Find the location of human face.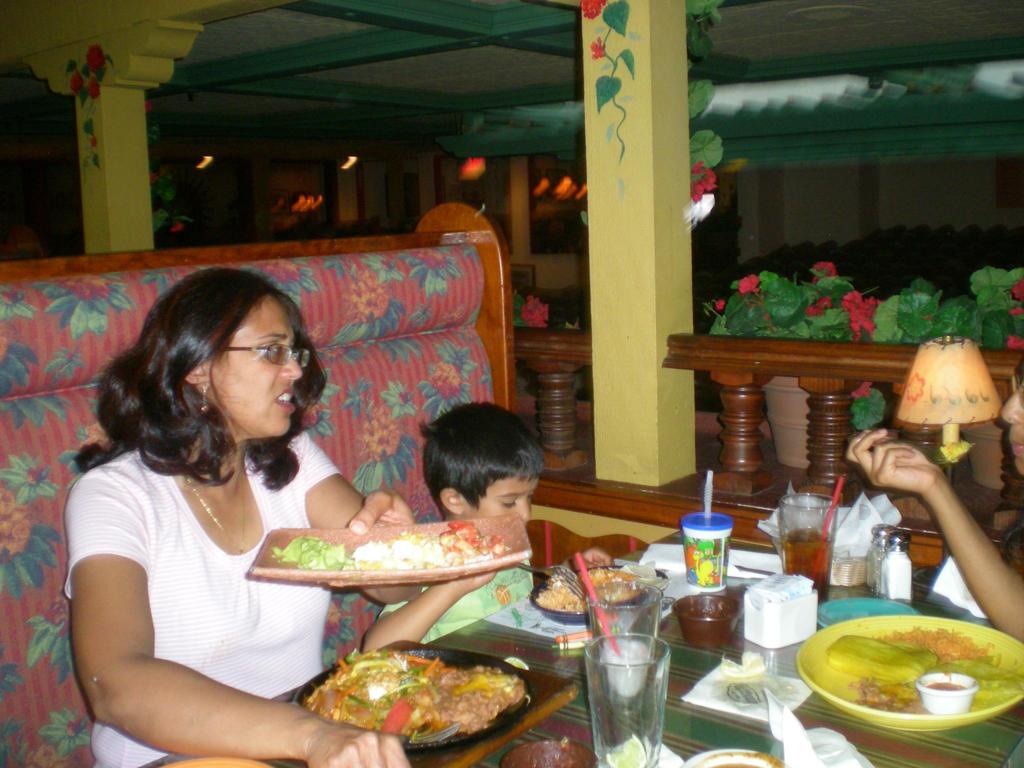
Location: detection(476, 479, 538, 521).
